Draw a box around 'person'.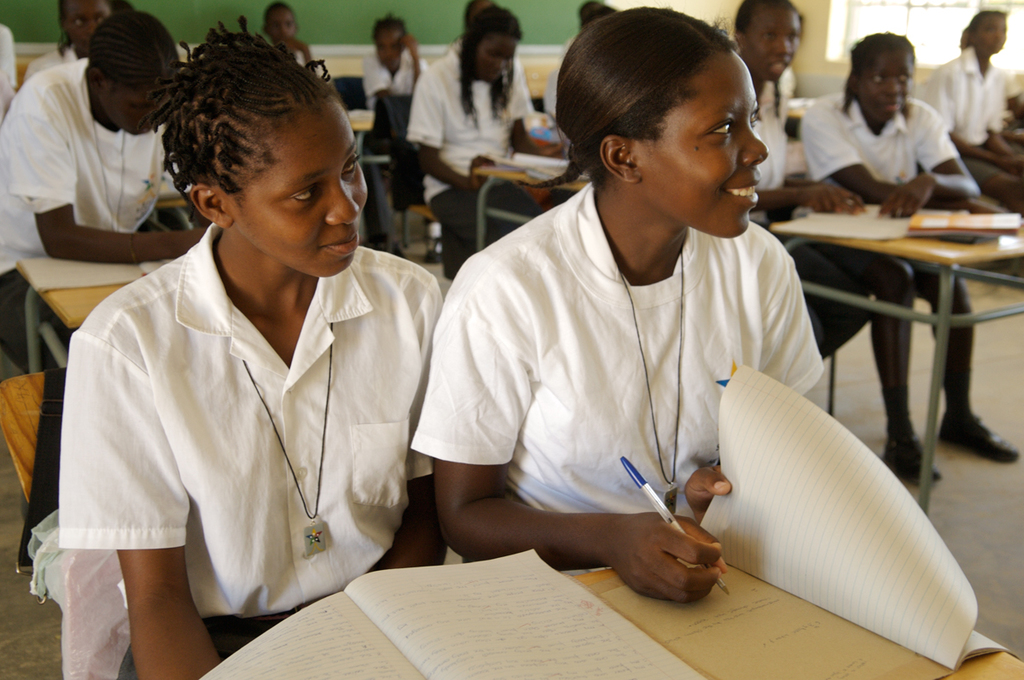
detection(730, 0, 871, 358).
